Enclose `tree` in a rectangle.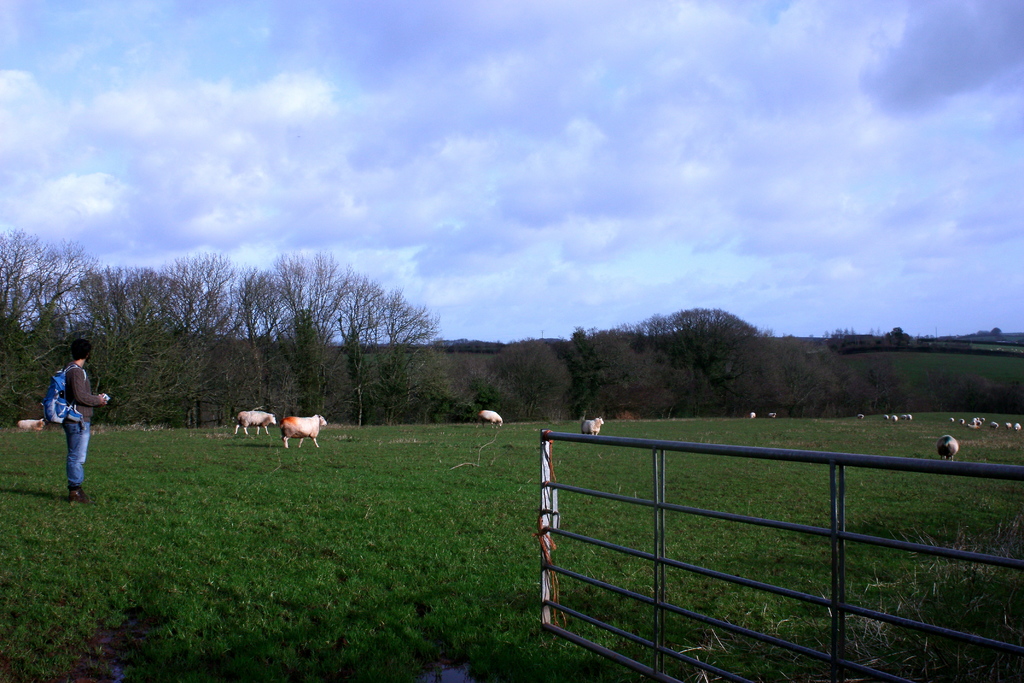
l=493, t=336, r=584, b=440.
